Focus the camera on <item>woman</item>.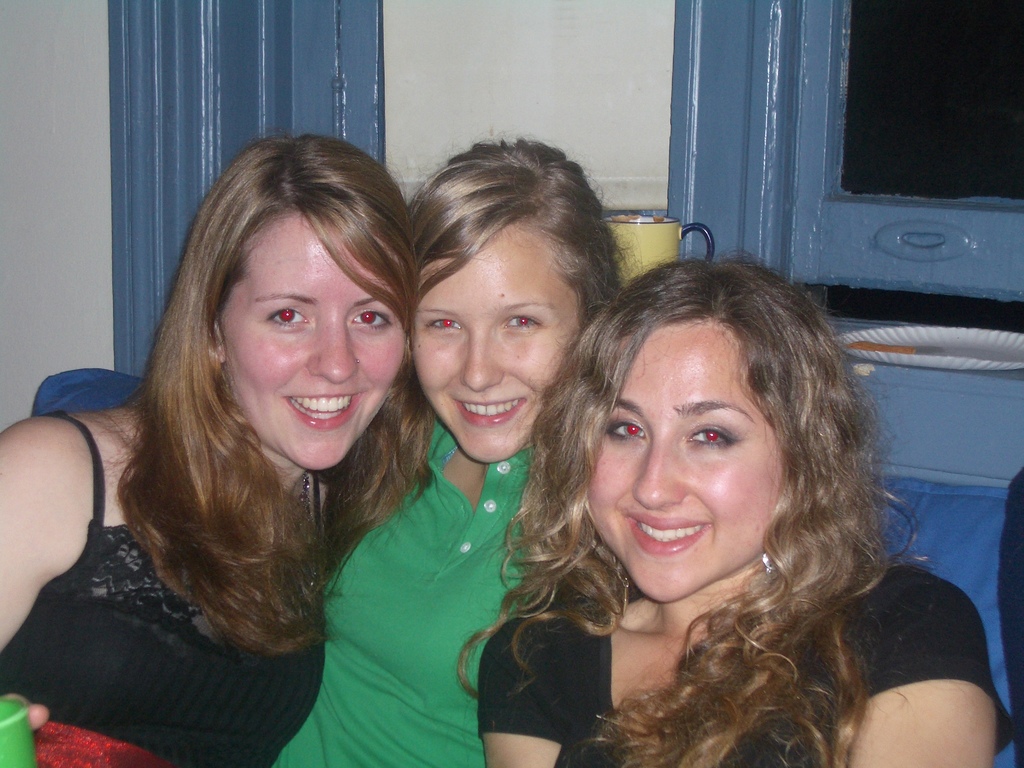
Focus region: bbox=(457, 252, 1011, 767).
